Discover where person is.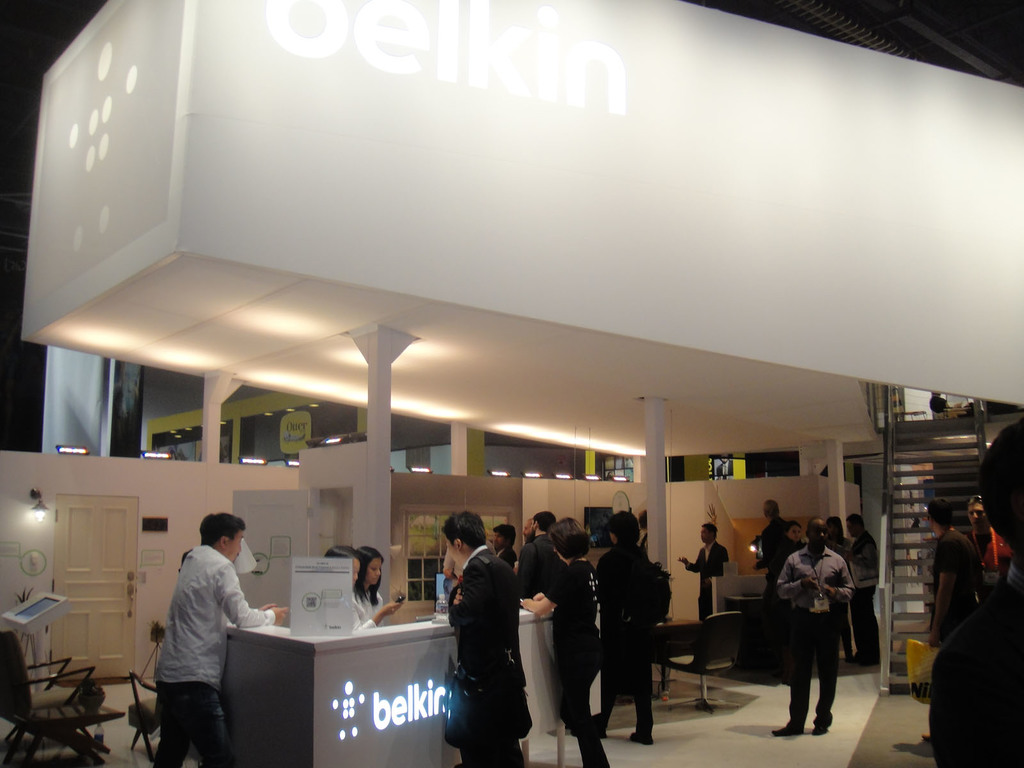
Discovered at [821,513,854,569].
